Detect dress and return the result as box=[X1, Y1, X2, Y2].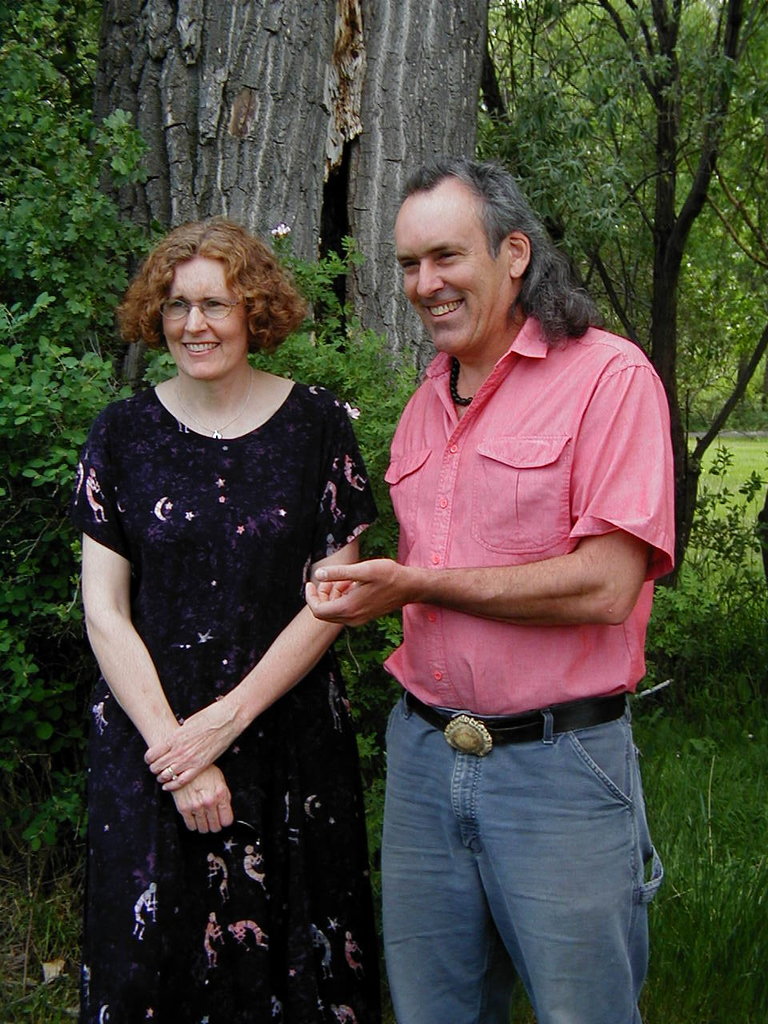
box=[76, 381, 386, 1023].
